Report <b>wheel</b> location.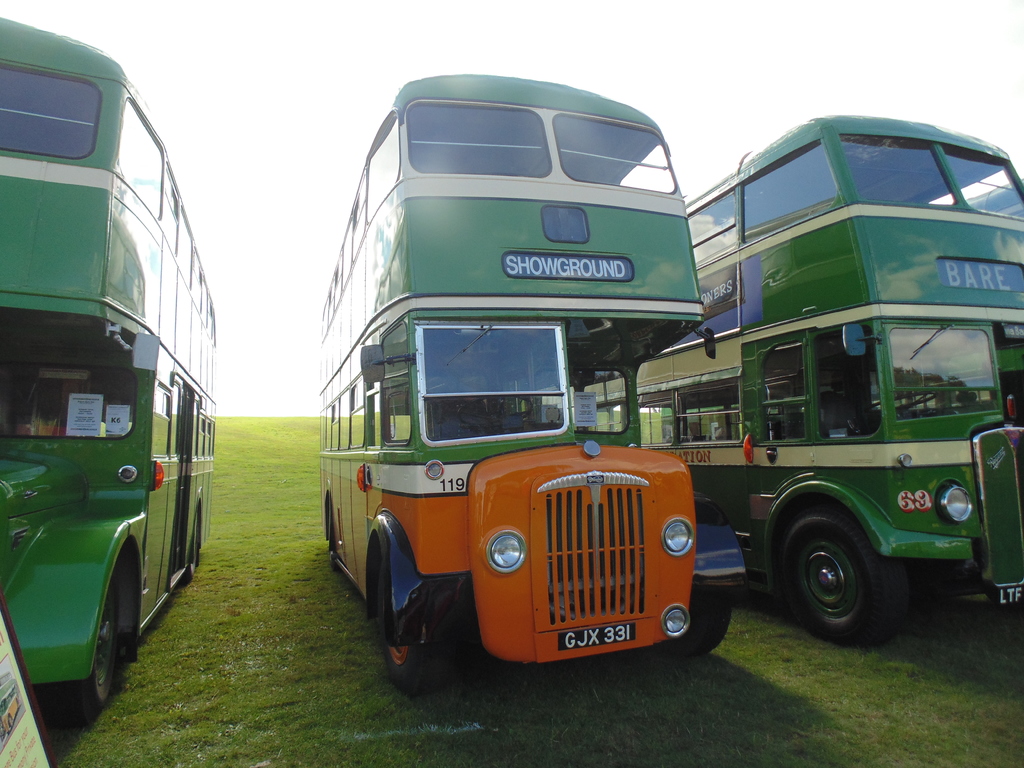
Report: Rect(780, 515, 903, 640).
